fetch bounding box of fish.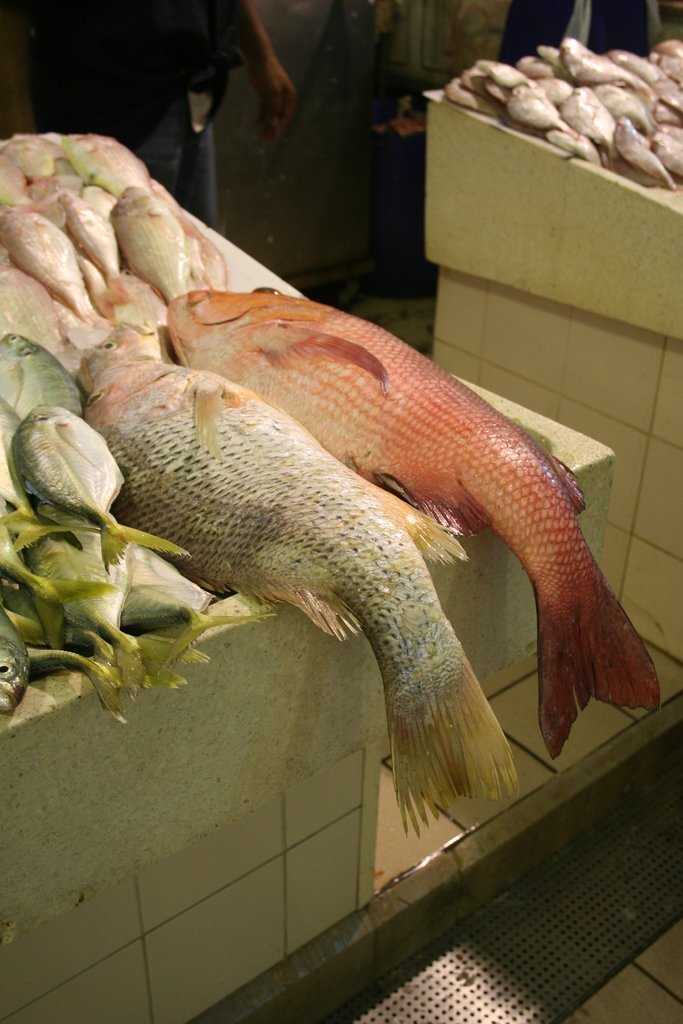
Bbox: select_region(63, 133, 151, 203).
